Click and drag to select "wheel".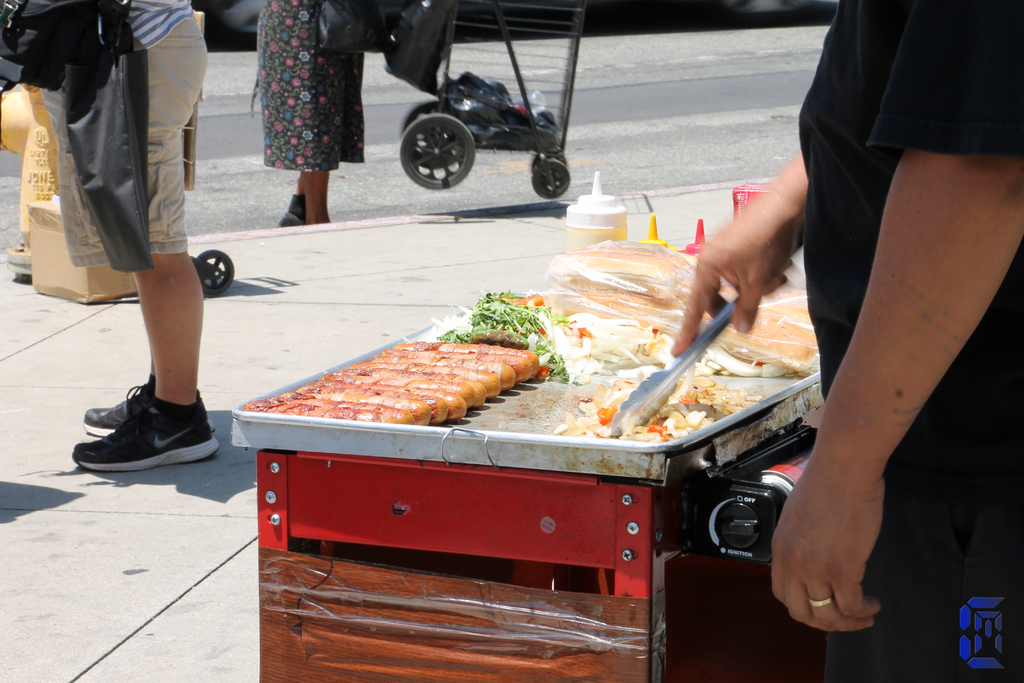
Selection: 534/160/571/199.
